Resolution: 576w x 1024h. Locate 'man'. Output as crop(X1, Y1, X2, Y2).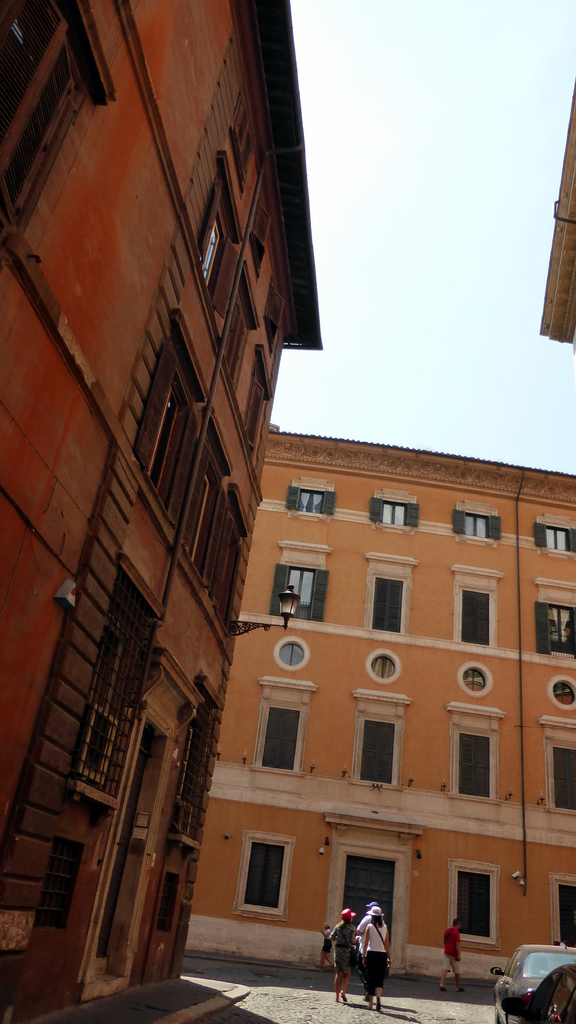
crop(325, 899, 361, 1001).
